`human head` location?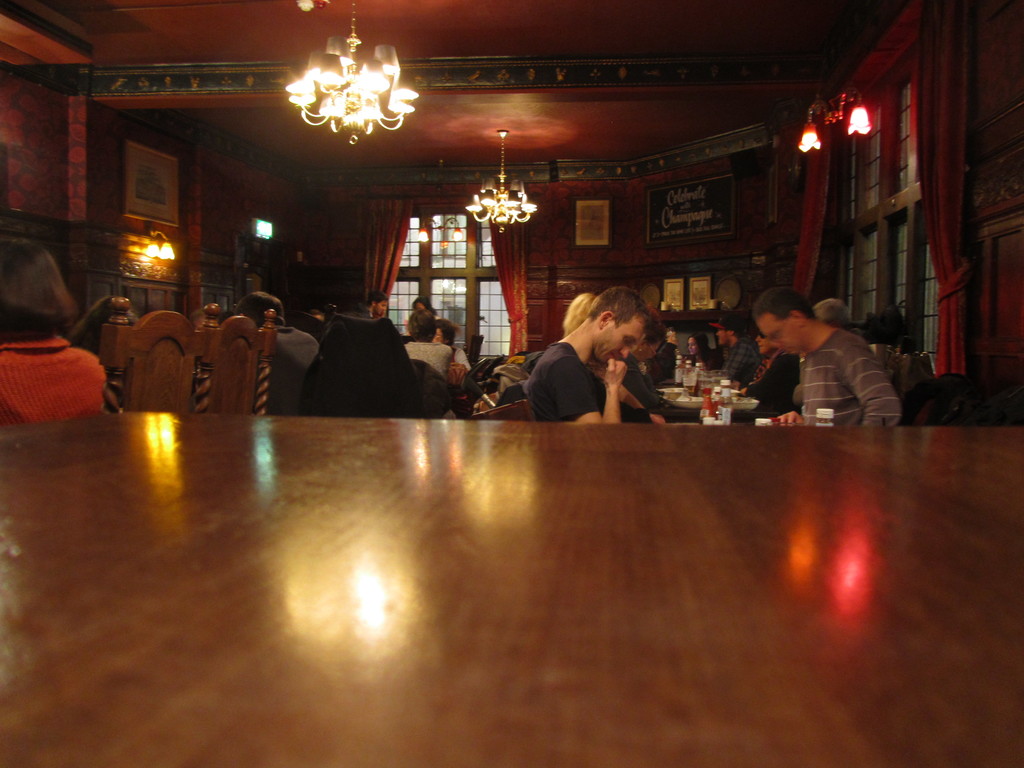
405, 307, 437, 344
